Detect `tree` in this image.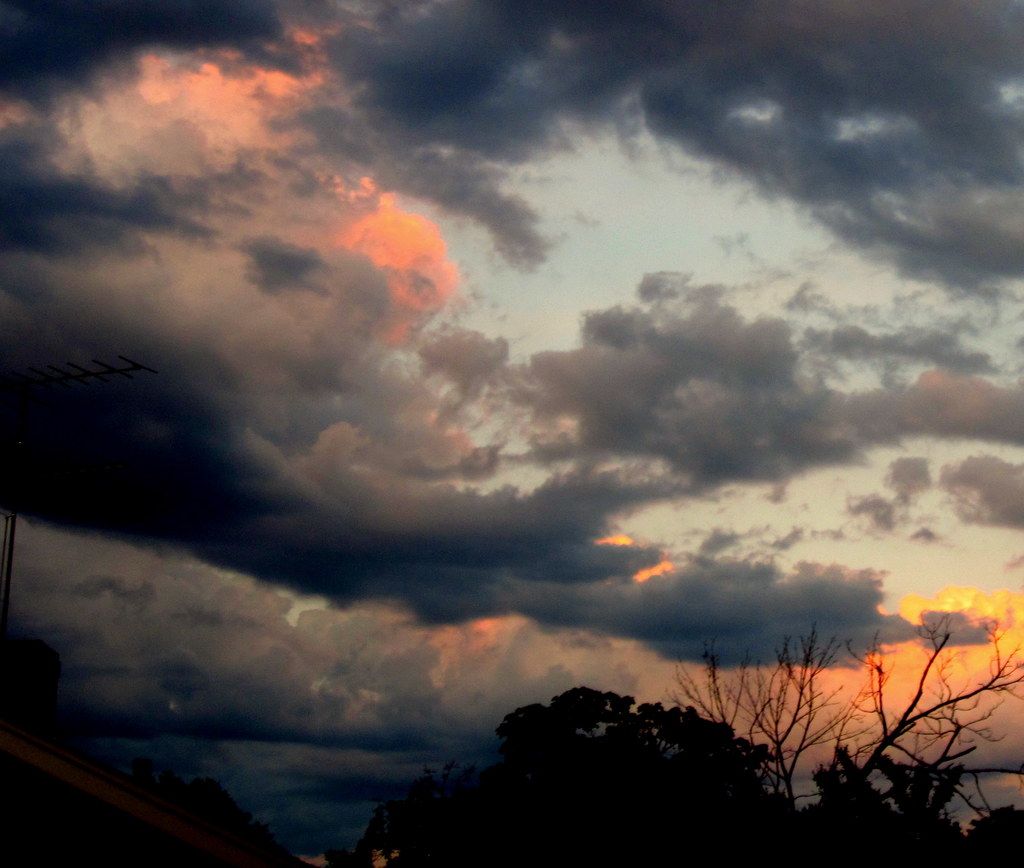
Detection: <box>658,604,1011,798</box>.
